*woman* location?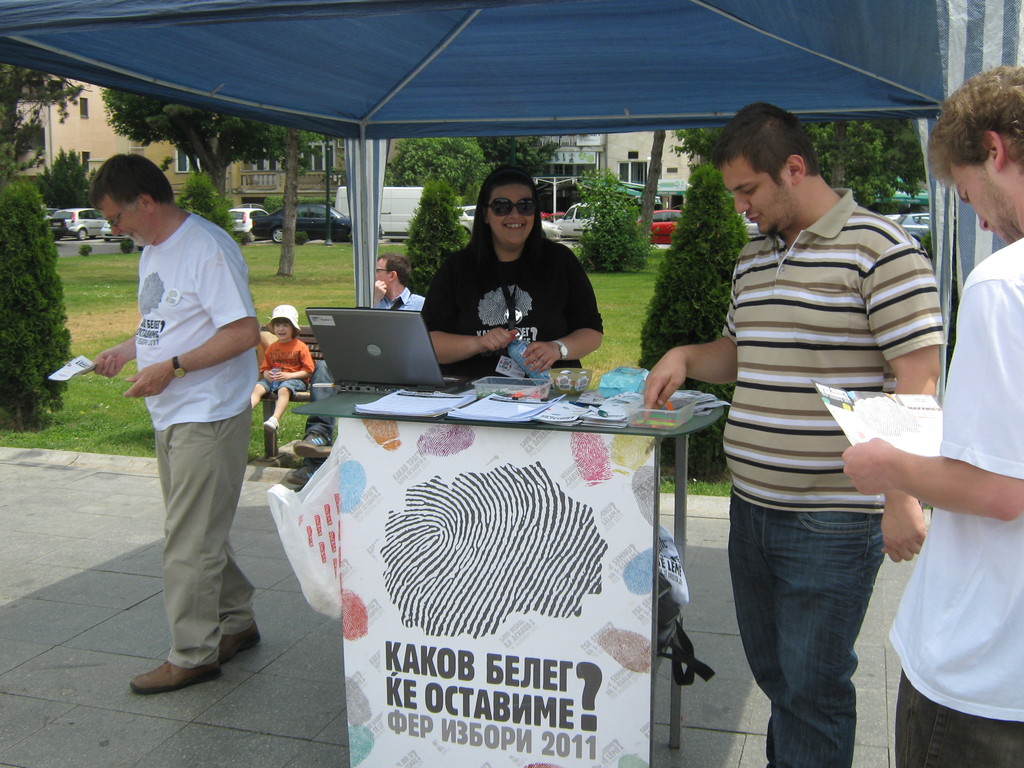
detection(415, 156, 608, 378)
